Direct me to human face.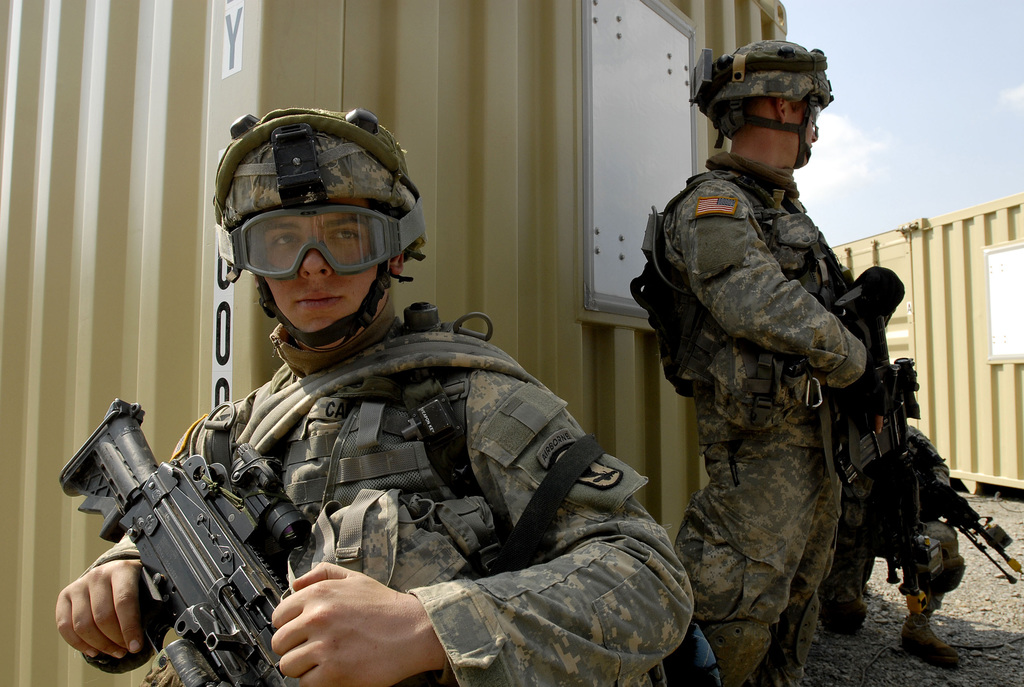
Direction: {"left": 267, "top": 198, "right": 386, "bottom": 350}.
